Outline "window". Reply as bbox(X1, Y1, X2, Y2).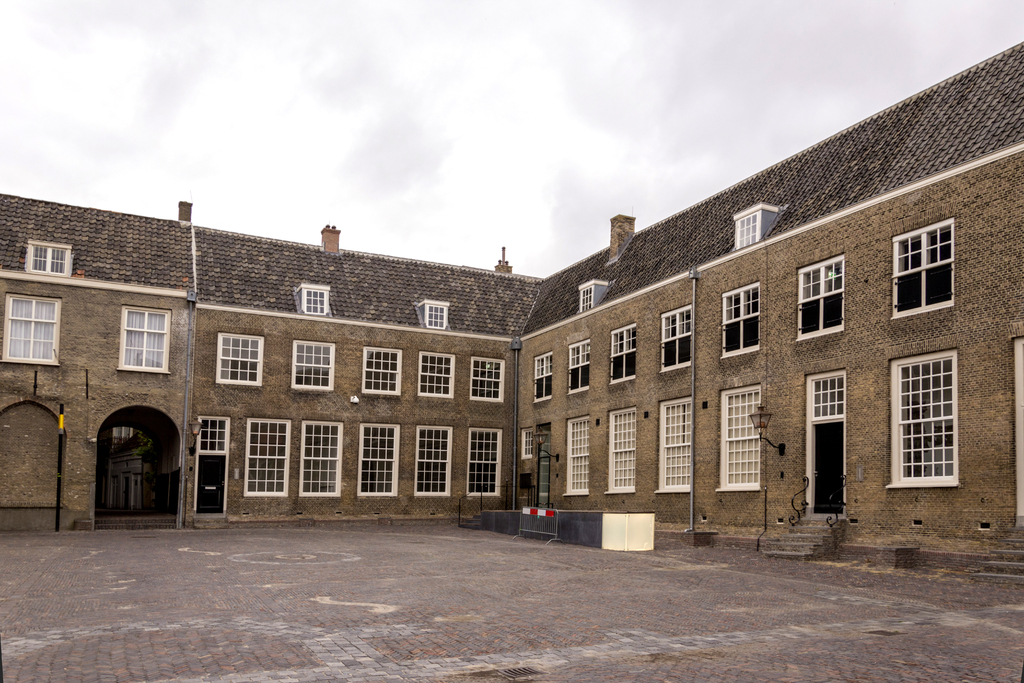
bbox(359, 424, 401, 498).
